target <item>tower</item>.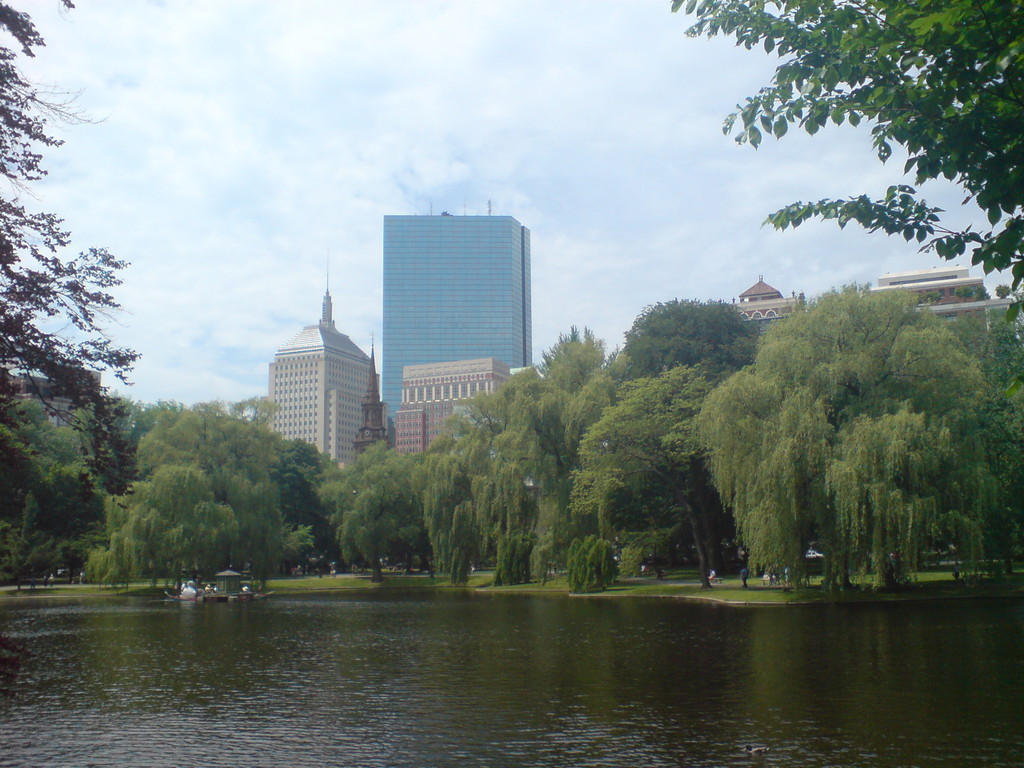
Target region: {"x1": 271, "y1": 287, "x2": 367, "y2": 462}.
